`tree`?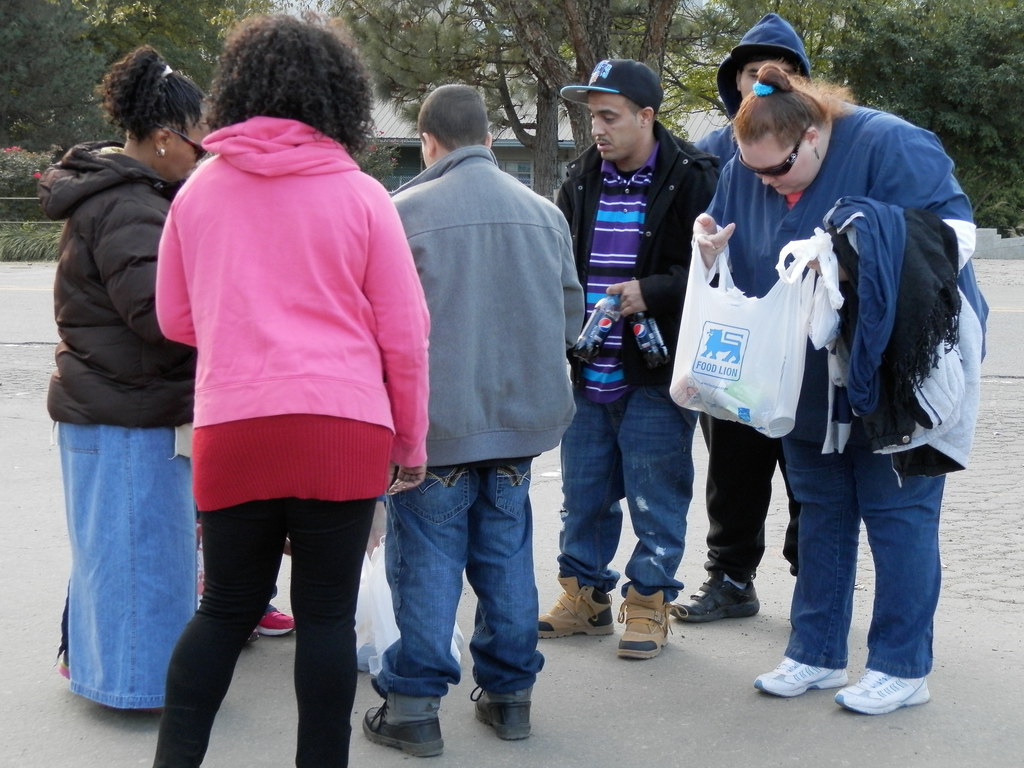
locate(122, 0, 282, 93)
